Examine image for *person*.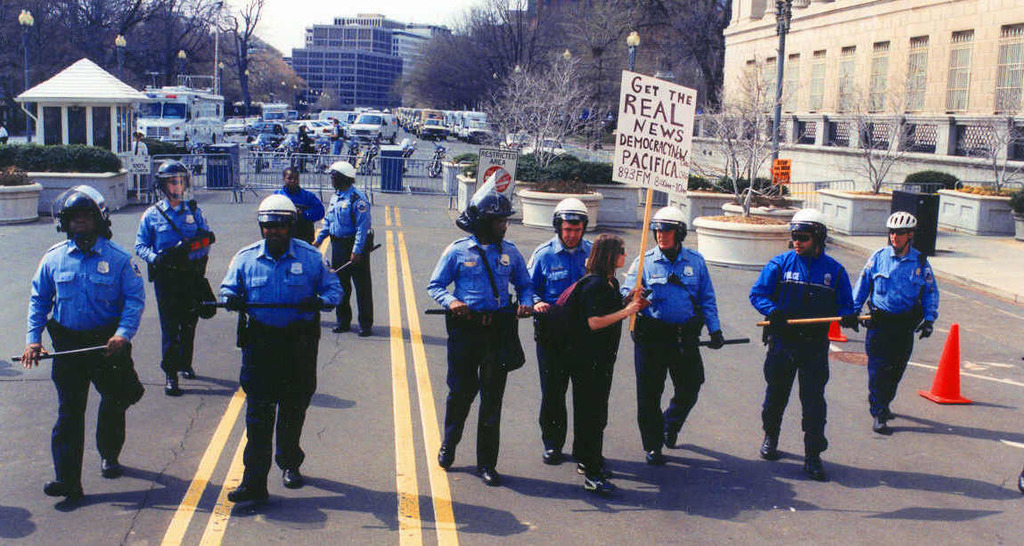
Examination result: 130/163/217/397.
